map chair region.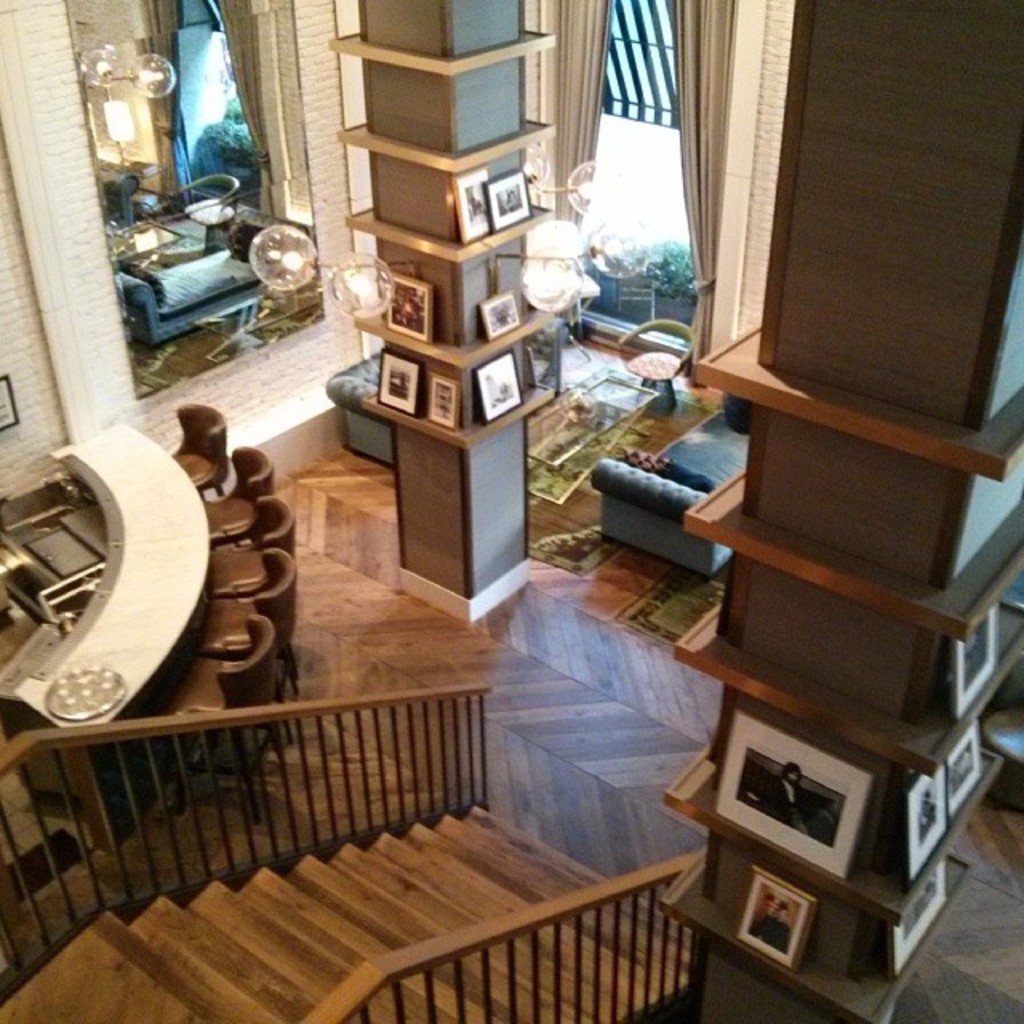
Mapped to (x1=192, y1=542, x2=302, y2=666).
